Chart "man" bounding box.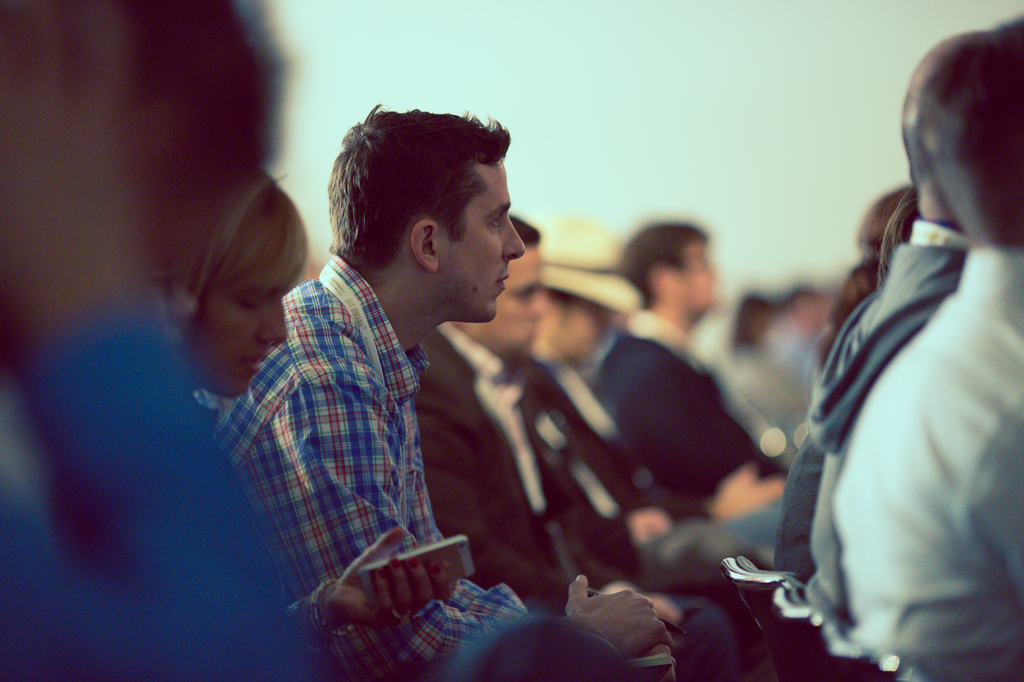
Charted: (x1=598, y1=219, x2=801, y2=511).
